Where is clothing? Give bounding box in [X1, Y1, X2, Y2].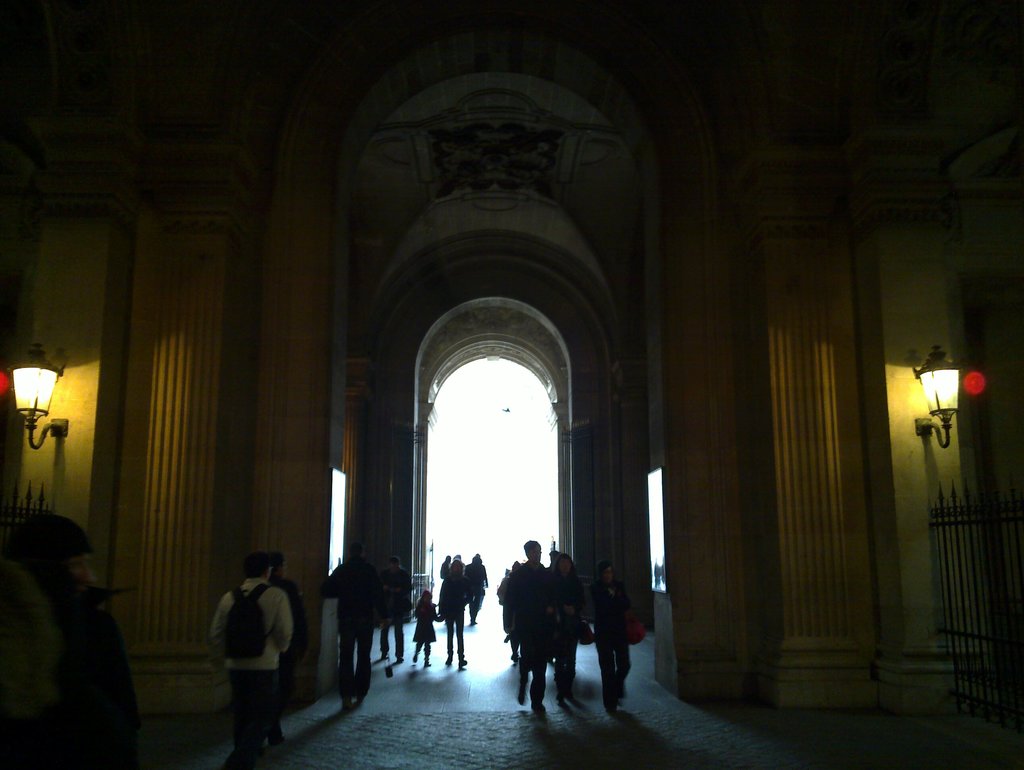
[556, 567, 577, 684].
